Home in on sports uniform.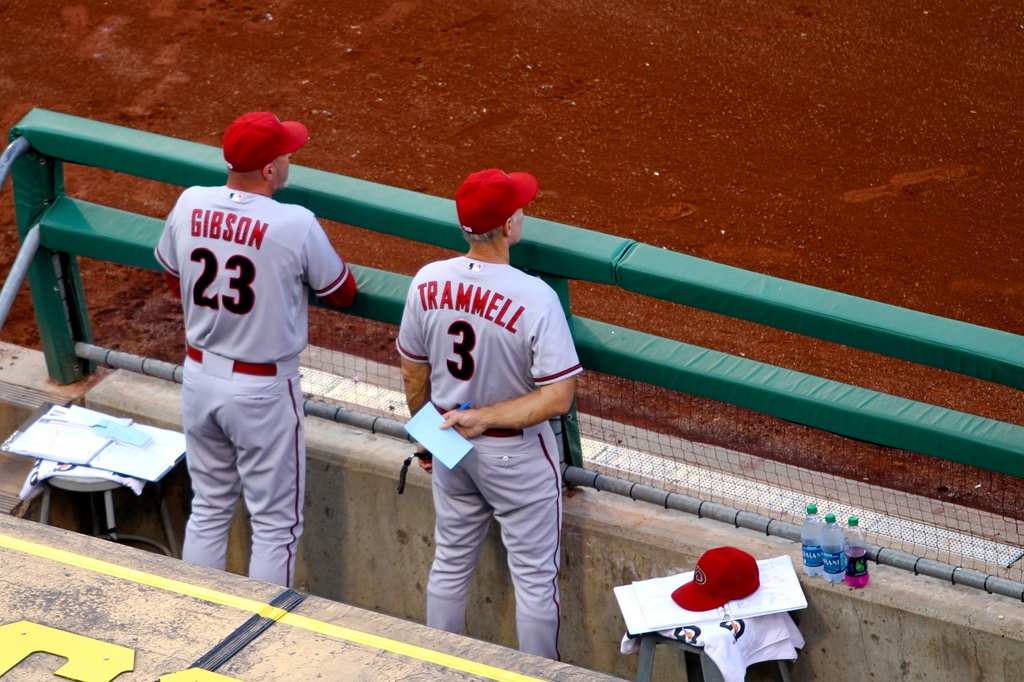
Homed in at rect(385, 166, 594, 658).
